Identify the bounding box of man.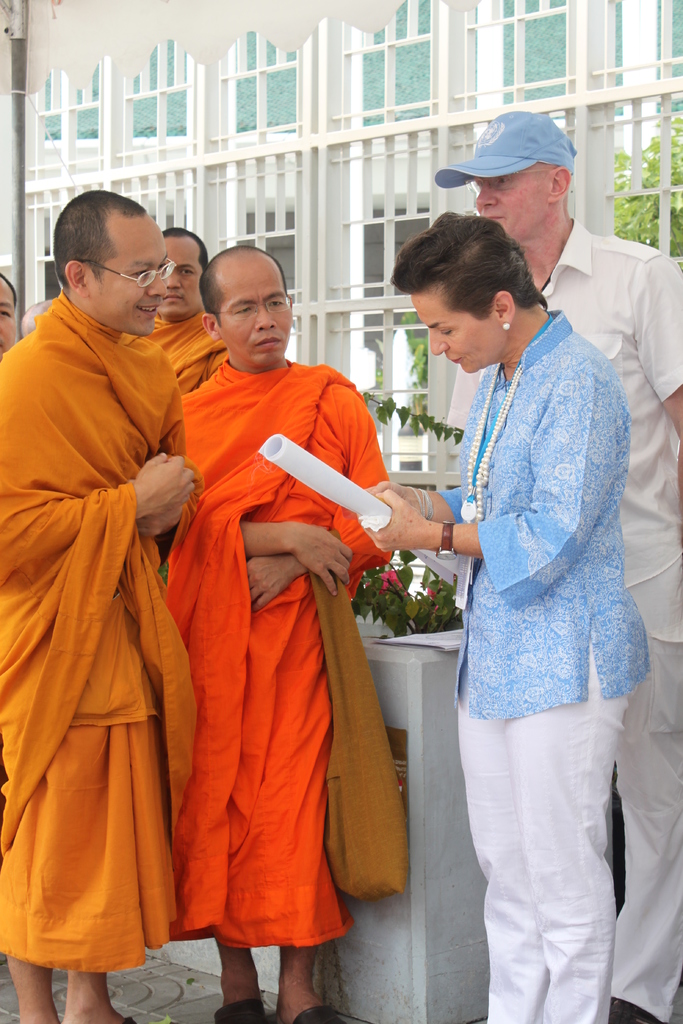
[0, 271, 19, 353].
